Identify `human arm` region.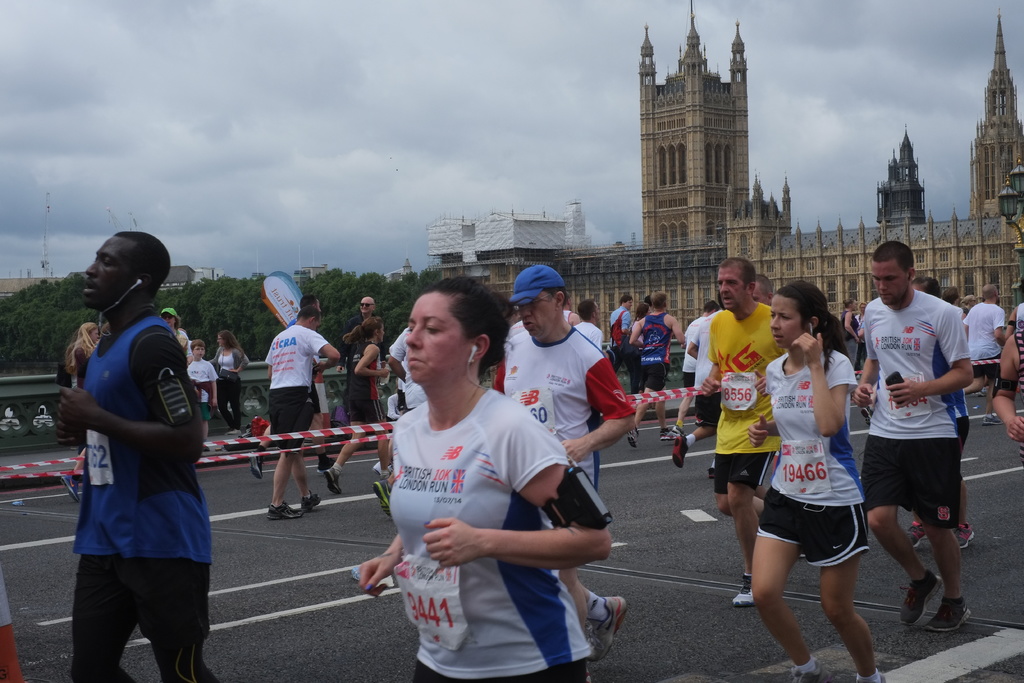
Region: {"left": 50, "top": 395, "right": 81, "bottom": 454}.
